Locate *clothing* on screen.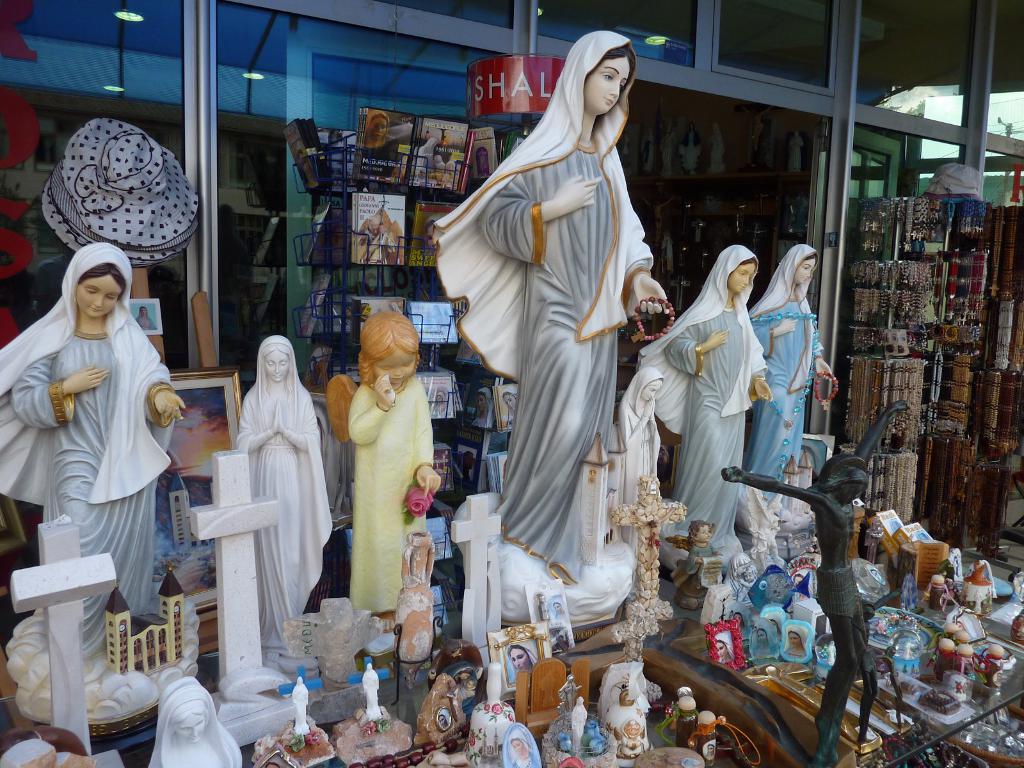
On screen at [left=230, top=330, right=333, bottom=659].
